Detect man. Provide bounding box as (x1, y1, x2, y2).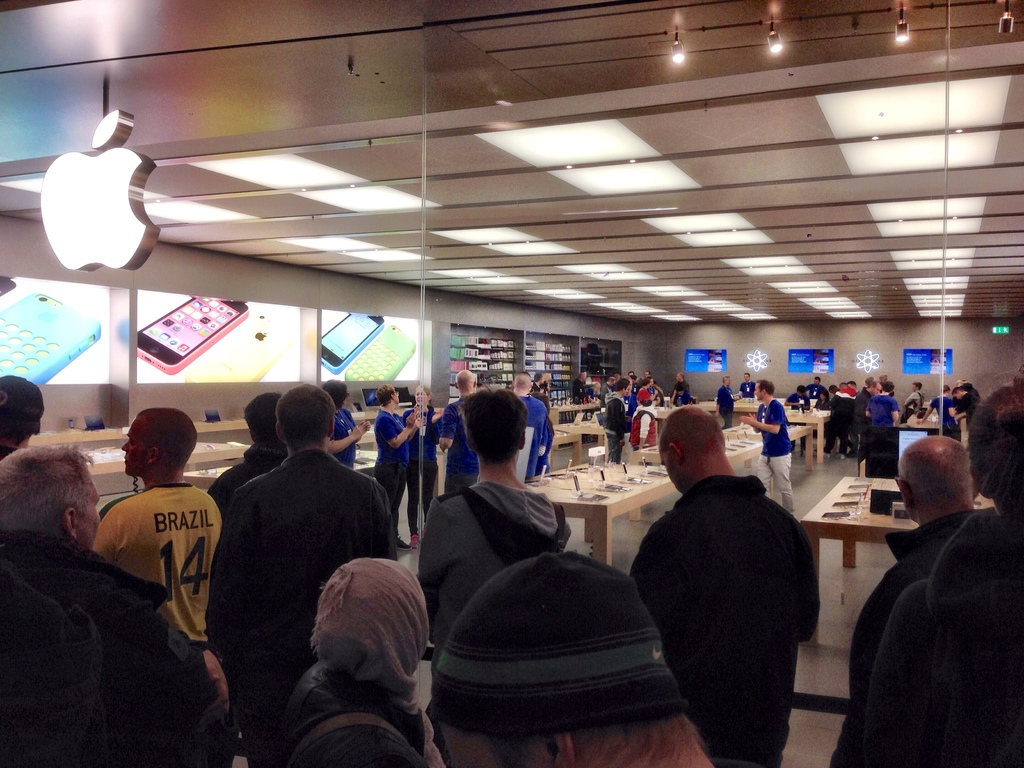
(85, 397, 245, 677).
